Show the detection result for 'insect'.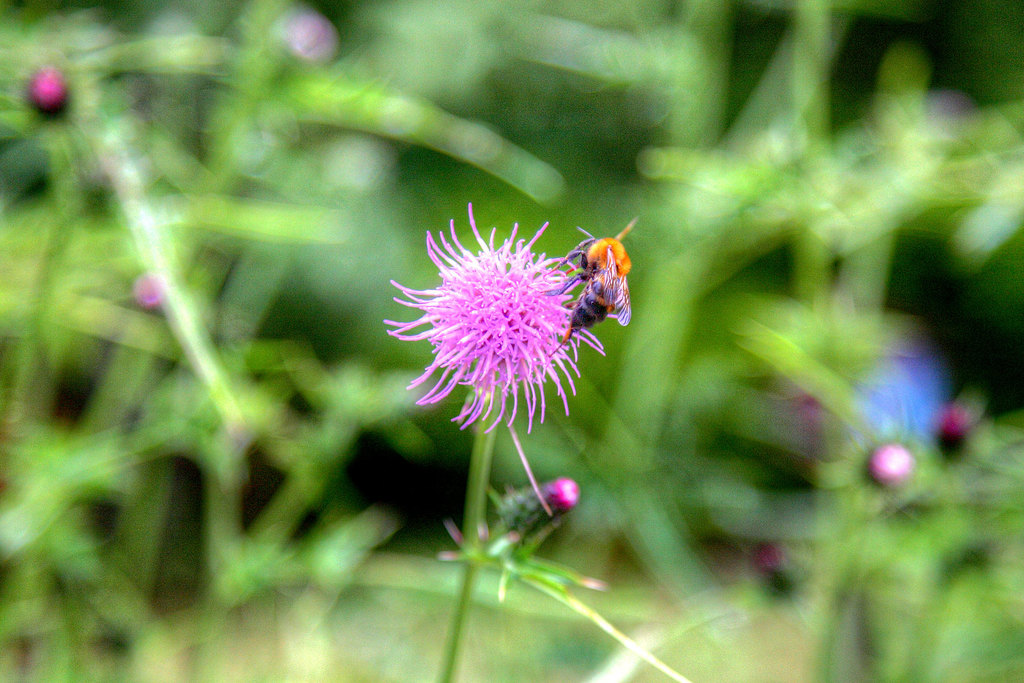
559:219:637:329.
